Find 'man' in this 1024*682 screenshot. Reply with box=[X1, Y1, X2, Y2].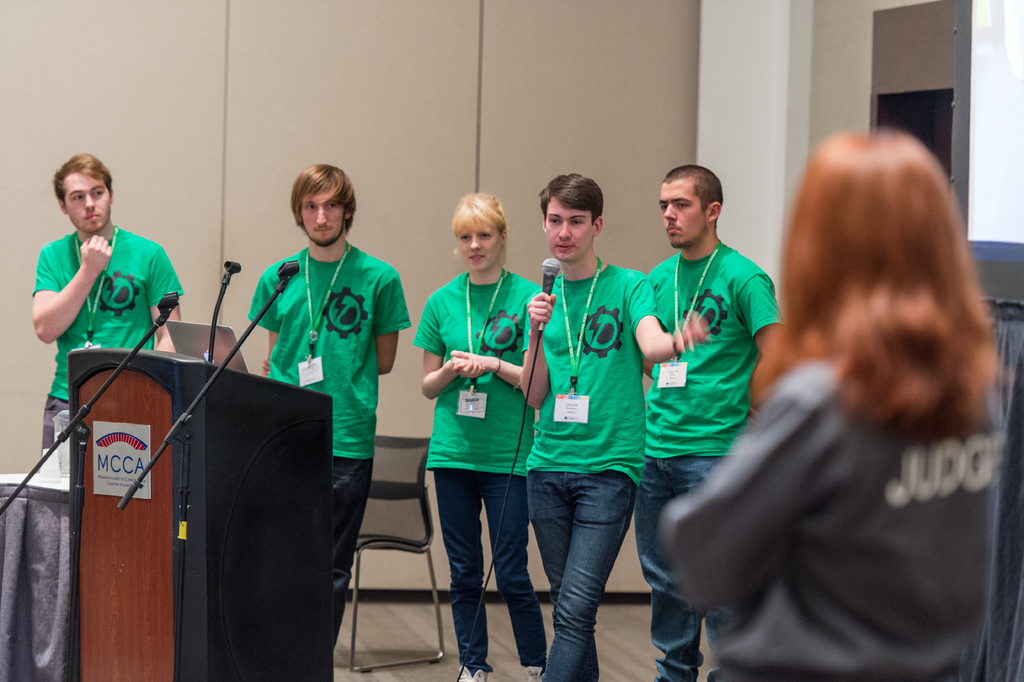
box=[31, 145, 194, 459].
